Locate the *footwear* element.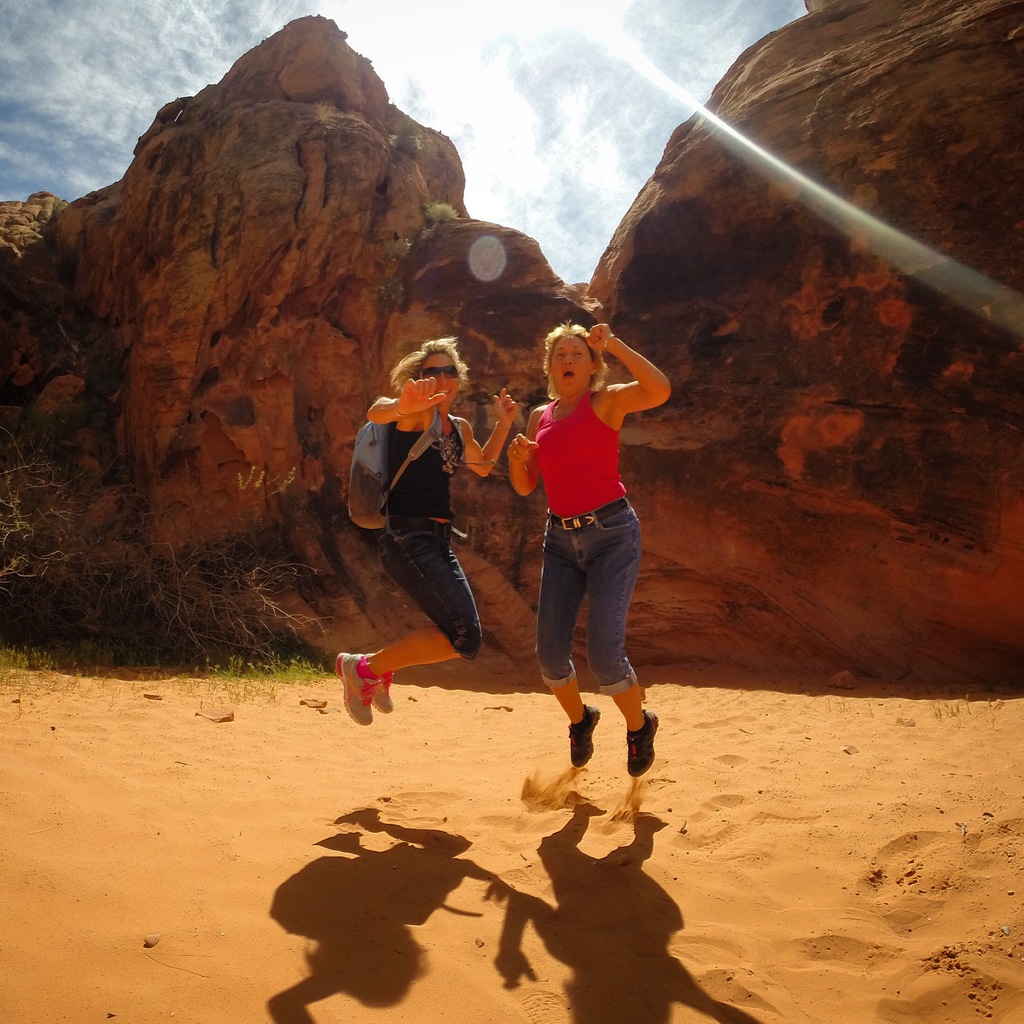
Element bbox: 568,702,600,767.
